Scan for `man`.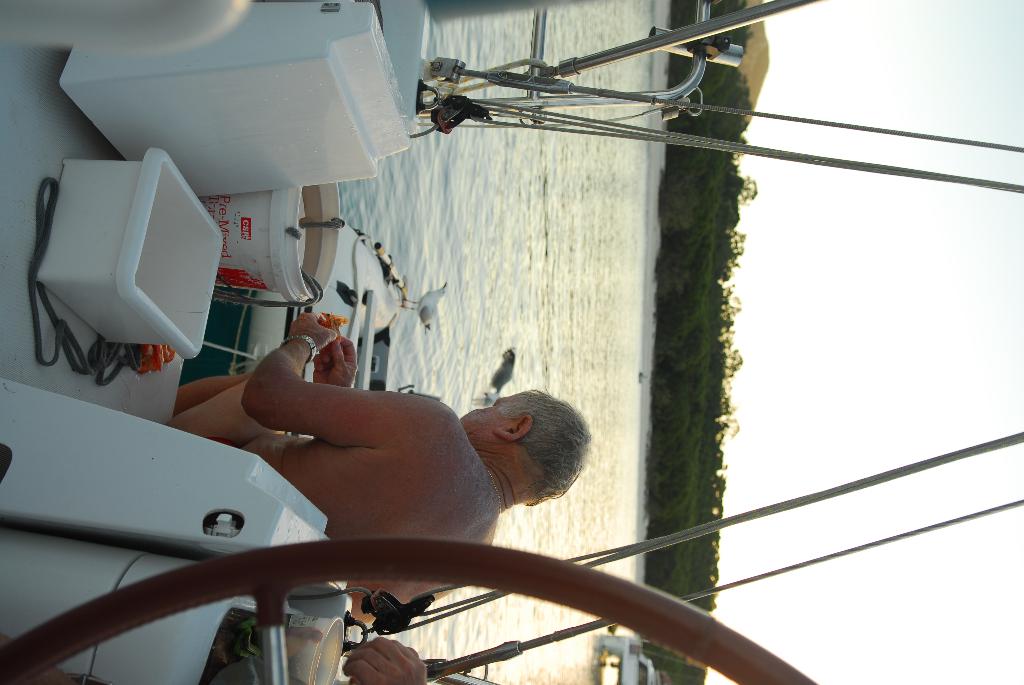
Scan result: region(170, 313, 591, 616).
